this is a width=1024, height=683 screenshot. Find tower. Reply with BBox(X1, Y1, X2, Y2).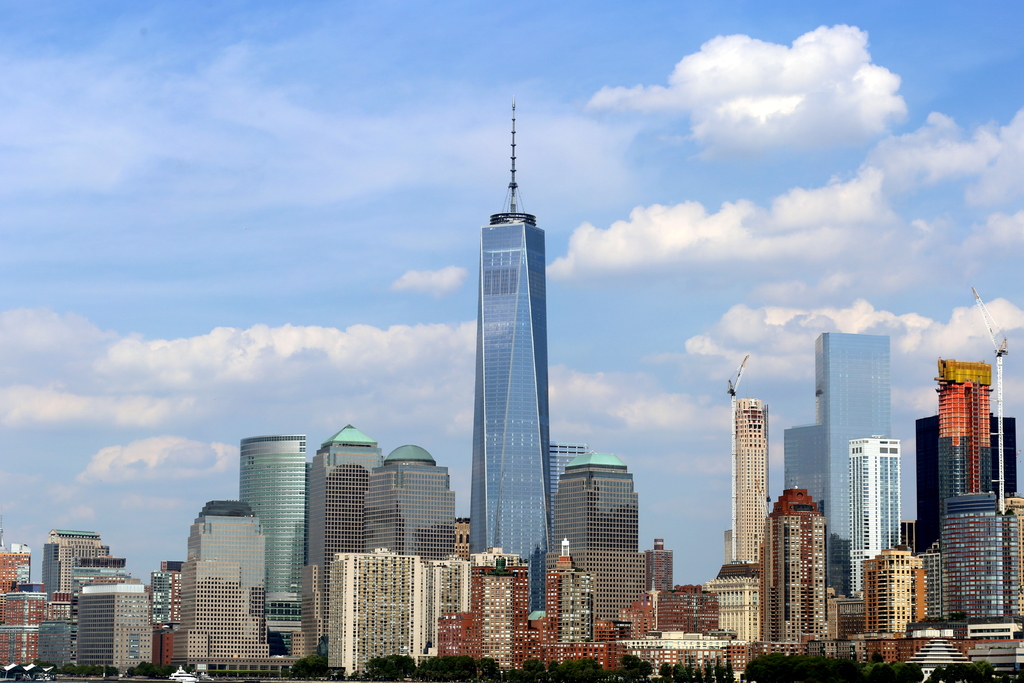
BBox(296, 420, 403, 657).
